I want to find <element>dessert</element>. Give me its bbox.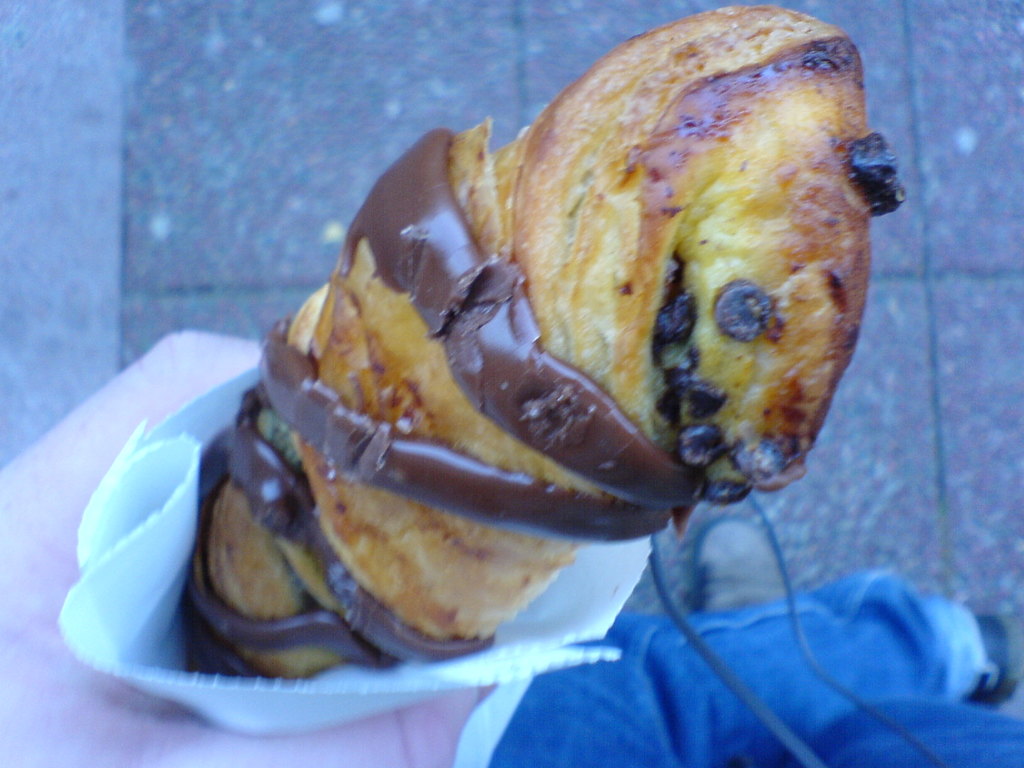
<bbox>199, 27, 899, 668</bbox>.
